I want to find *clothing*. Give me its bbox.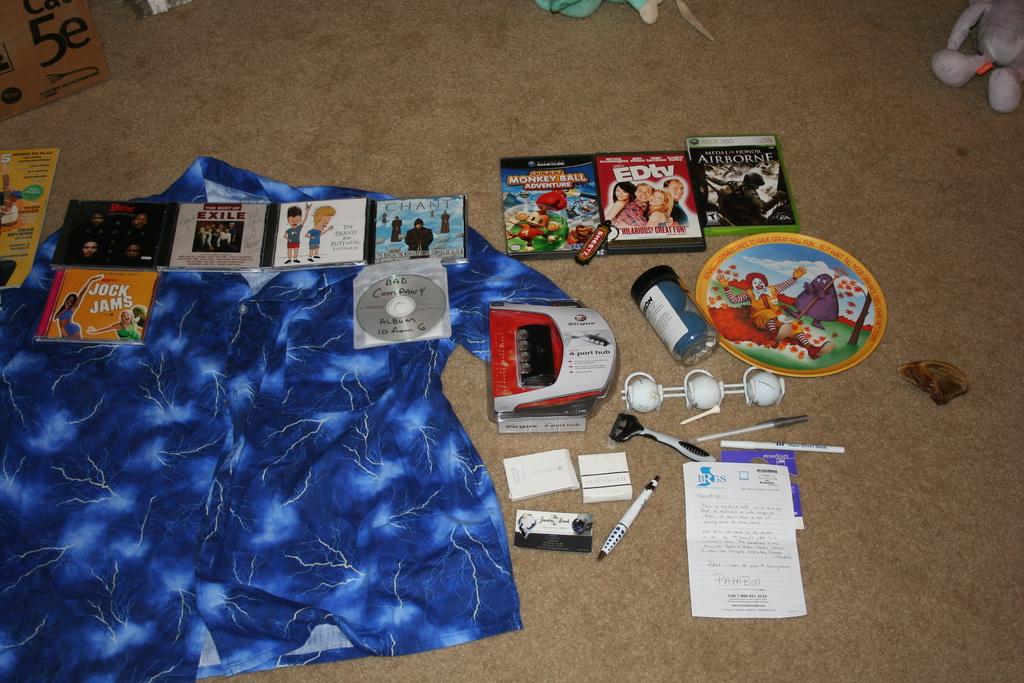
x1=441 y1=210 x2=451 y2=235.
